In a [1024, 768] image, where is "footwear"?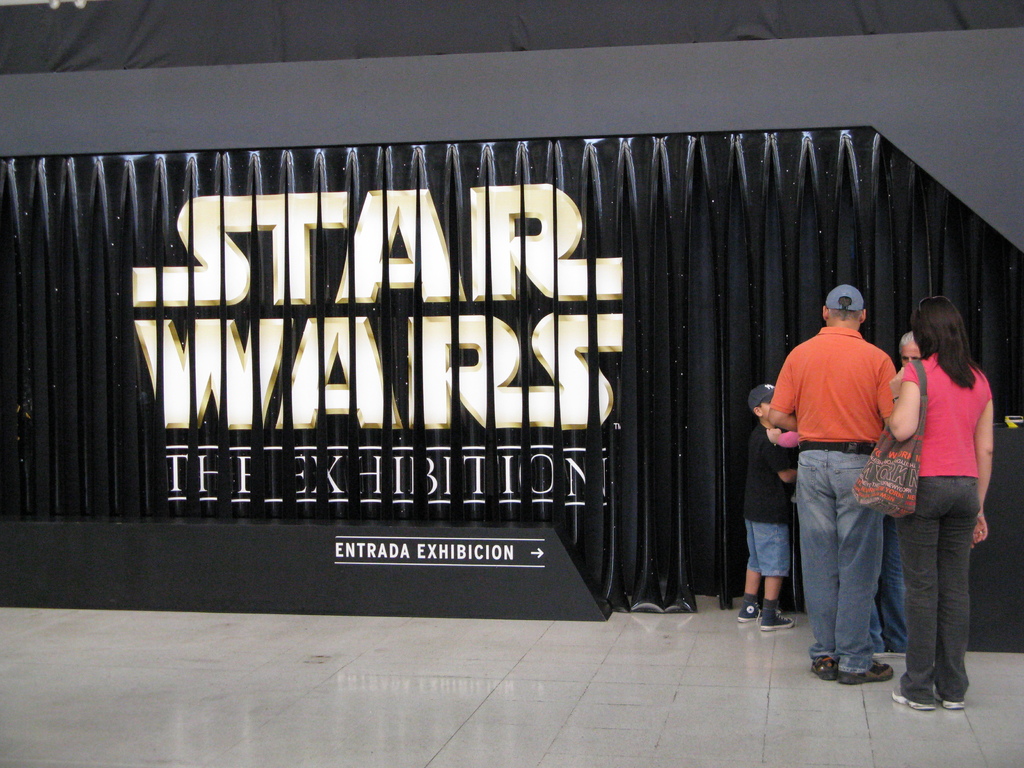
(x1=759, y1=610, x2=797, y2=630).
